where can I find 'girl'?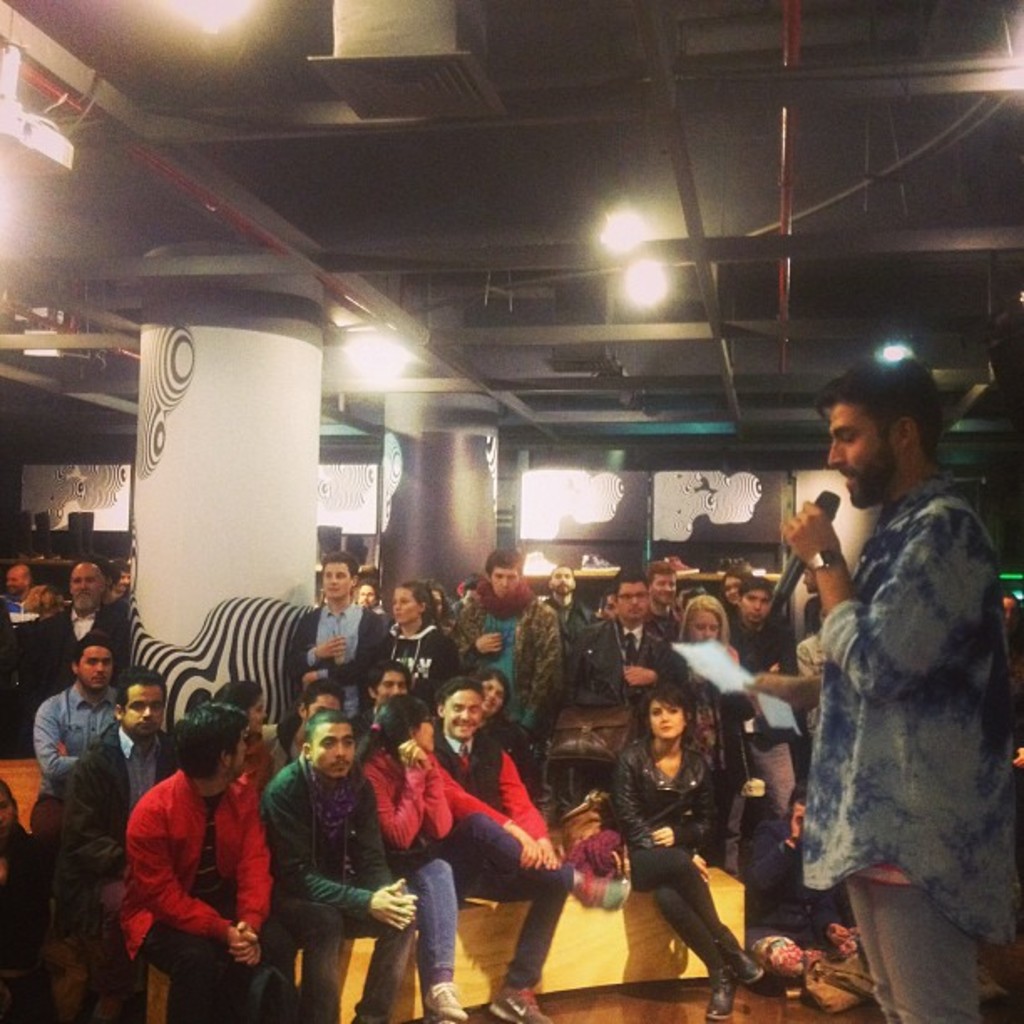
You can find it at 669,592,755,878.
